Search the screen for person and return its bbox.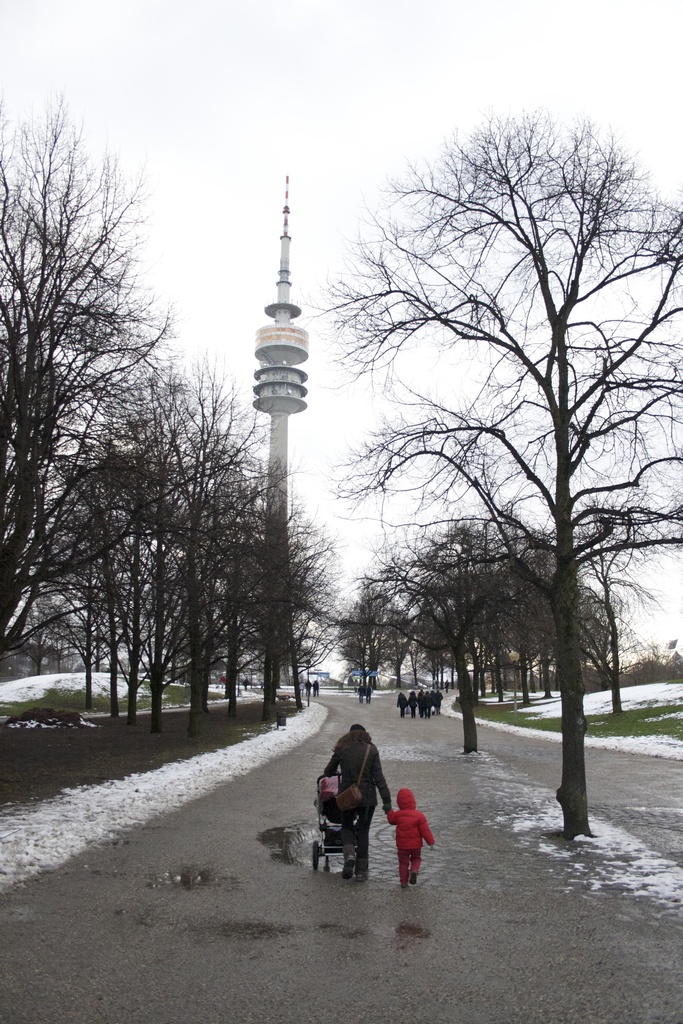
Found: box=[397, 689, 410, 717].
